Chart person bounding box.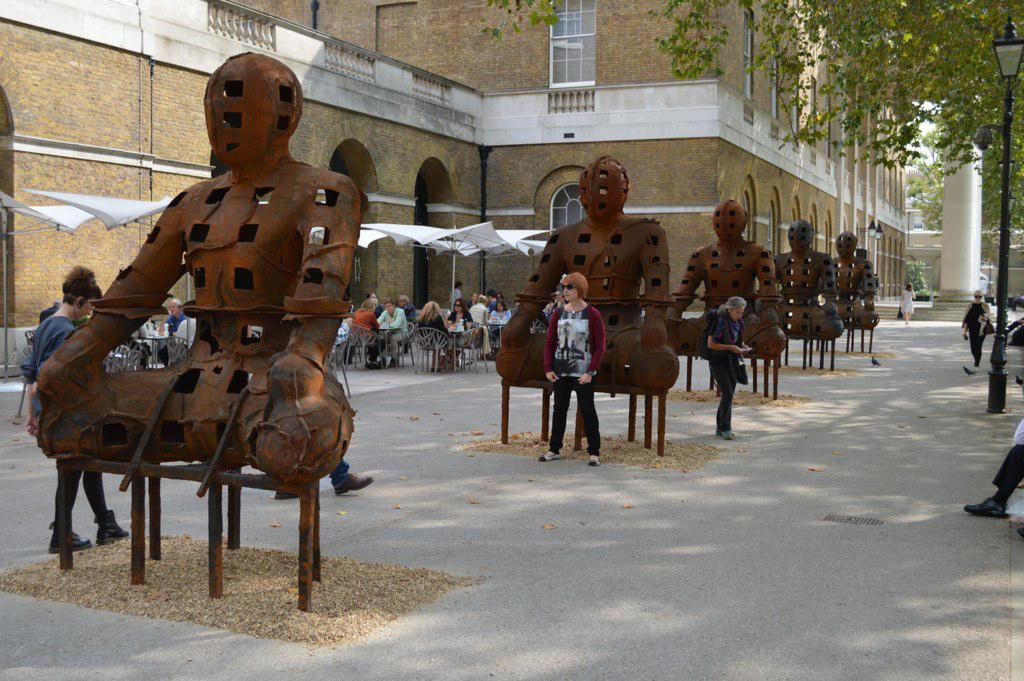
Charted: region(352, 297, 383, 367).
